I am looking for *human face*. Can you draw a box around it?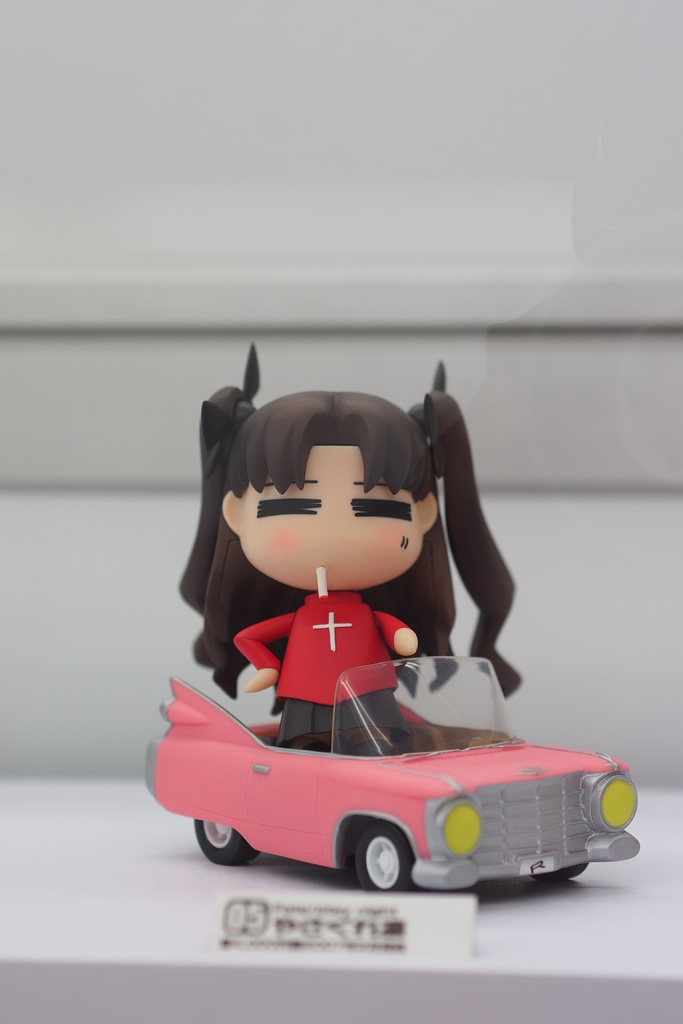
Sure, the bounding box is (244,445,421,591).
